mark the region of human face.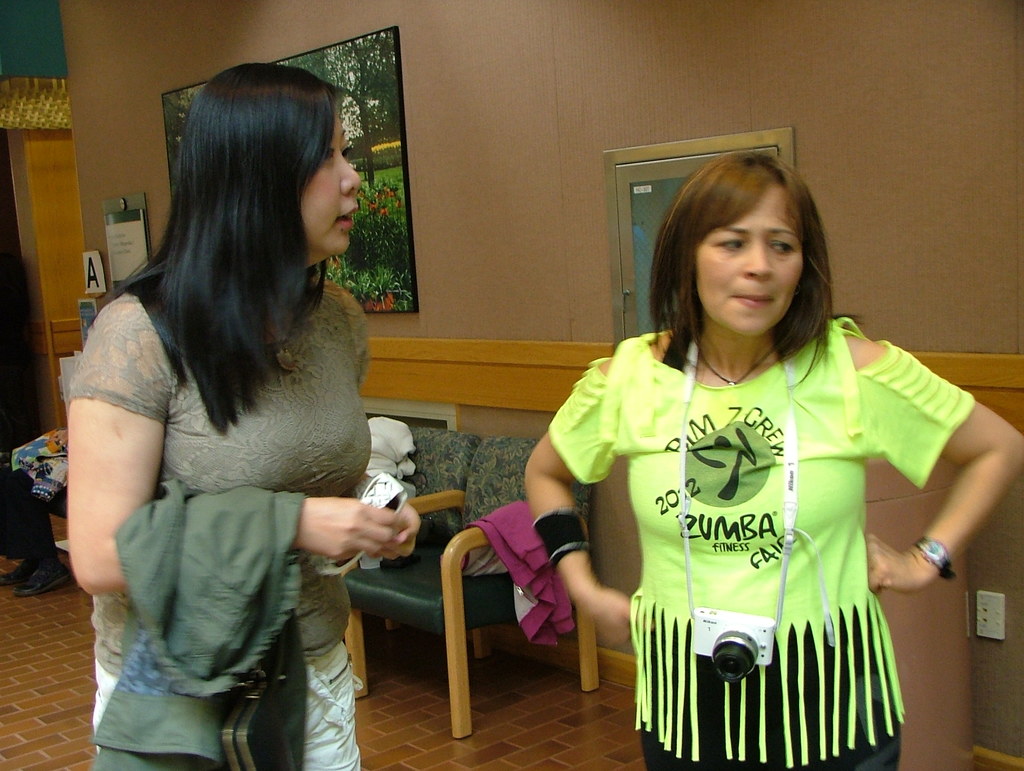
Region: bbox=[300, 98, 364, 255].
